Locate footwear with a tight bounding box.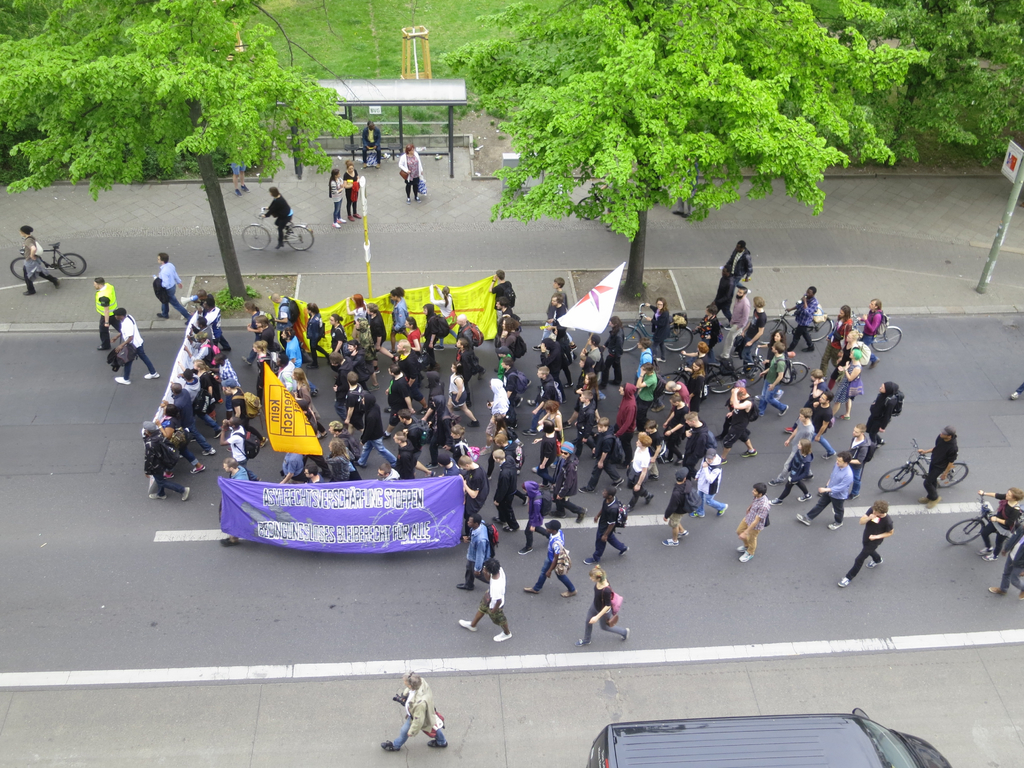
[left=990, top=585, right=1007, bottom=596].
